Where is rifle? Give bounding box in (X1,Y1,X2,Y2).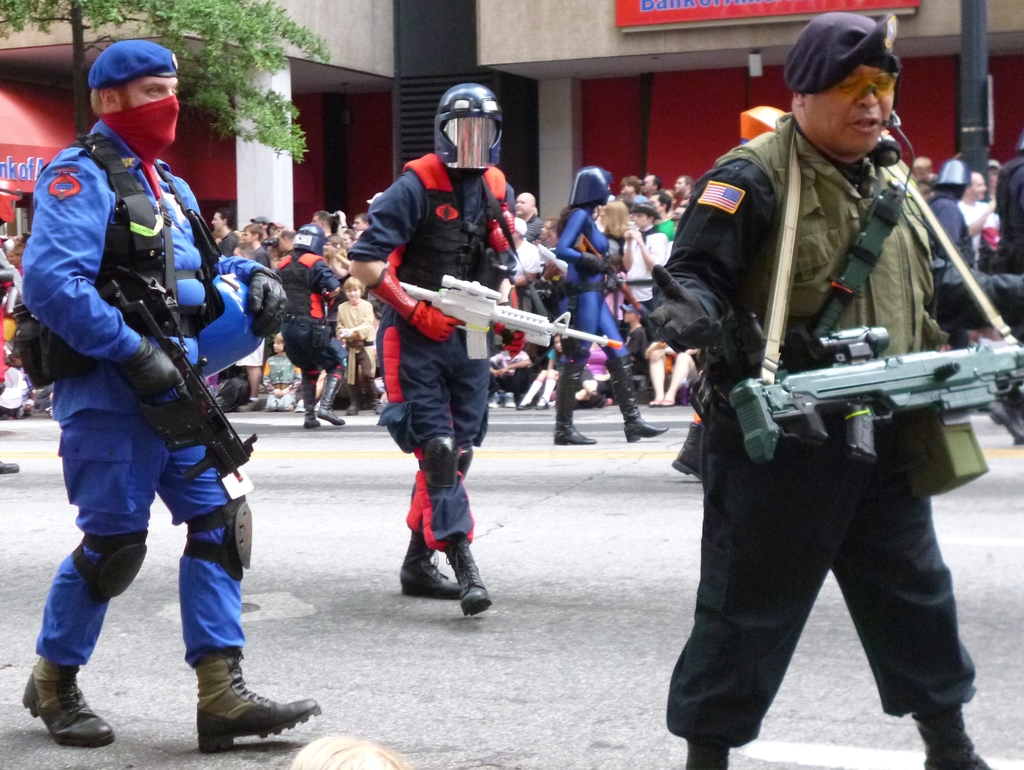
(12,129,253,482).
